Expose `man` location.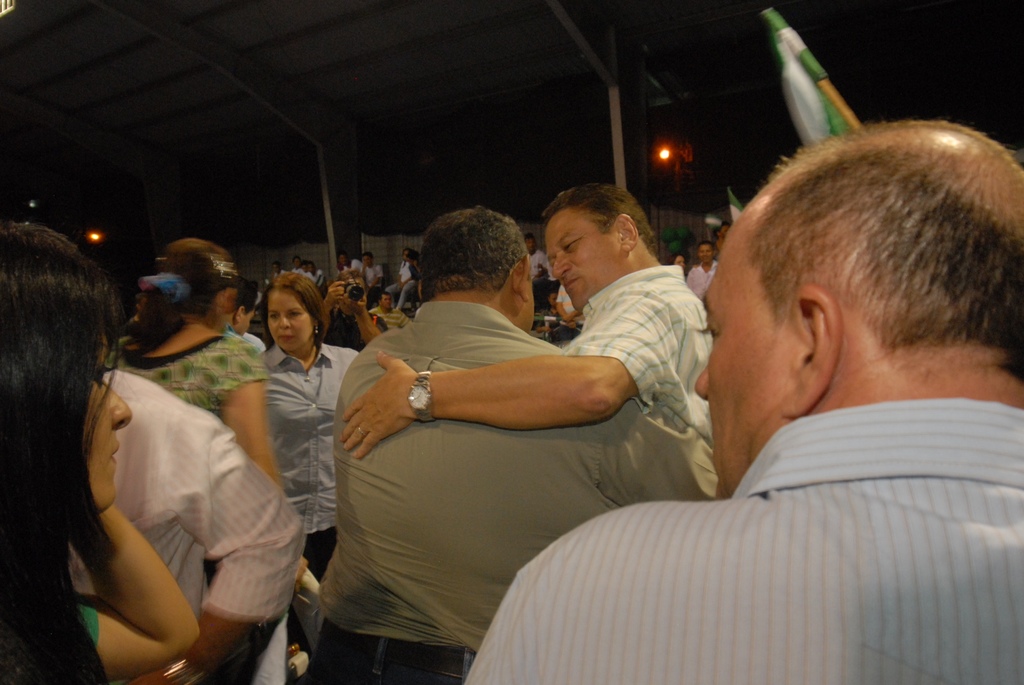
Exposed at l=684, t=243, r=721, b=299.
